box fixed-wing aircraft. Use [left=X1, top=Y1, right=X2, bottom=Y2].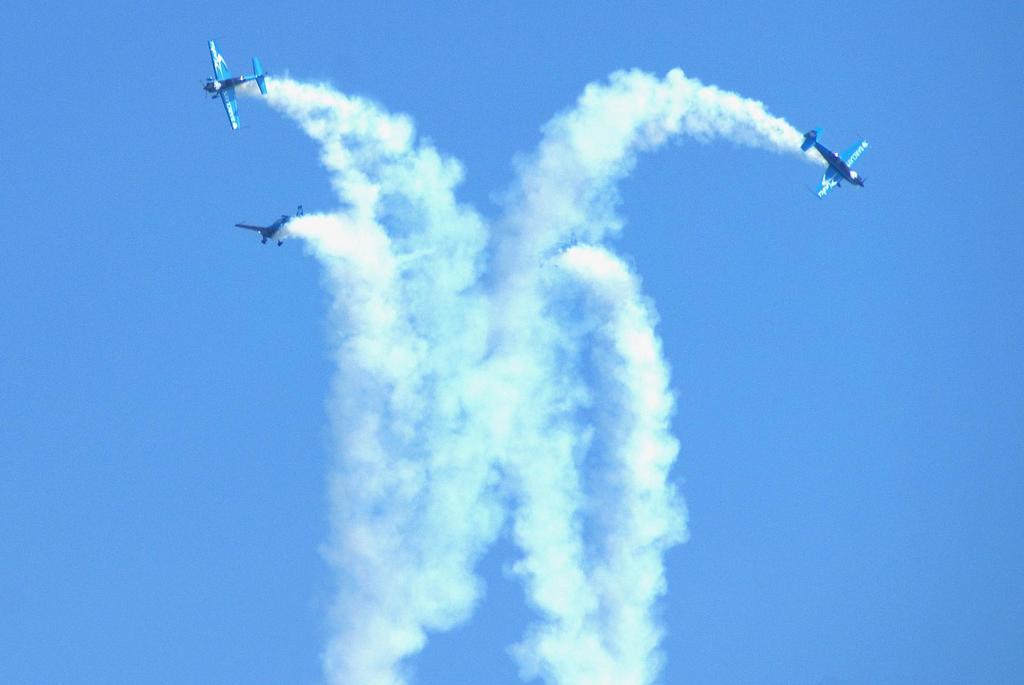
[left=209, top=39, right=268, bottom=132].
